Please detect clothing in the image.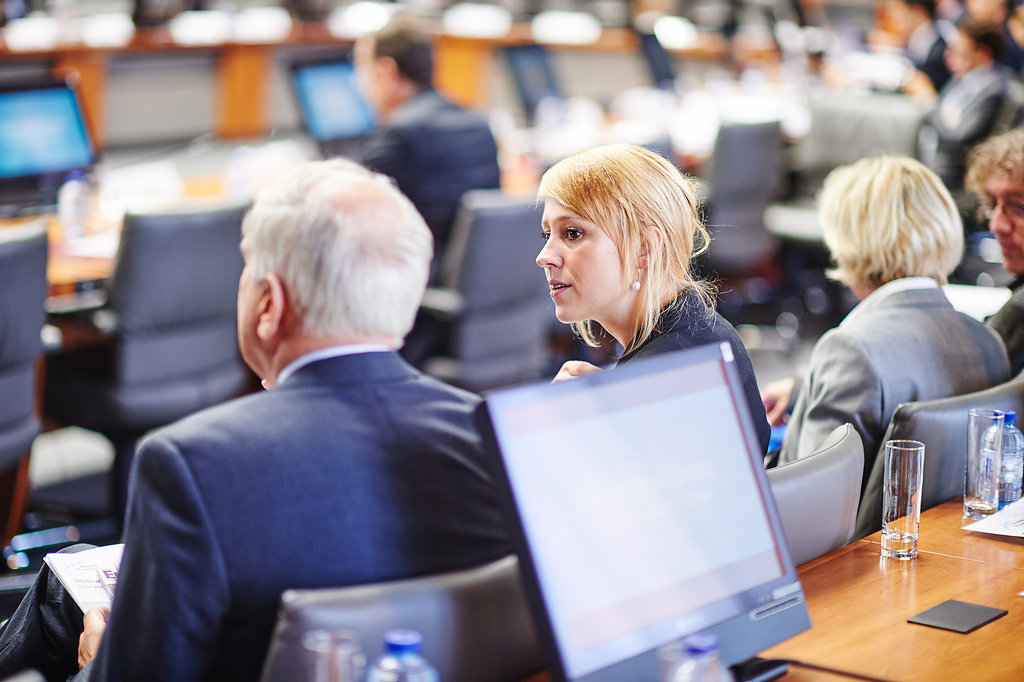
detection(356, 90, 499, 273).
